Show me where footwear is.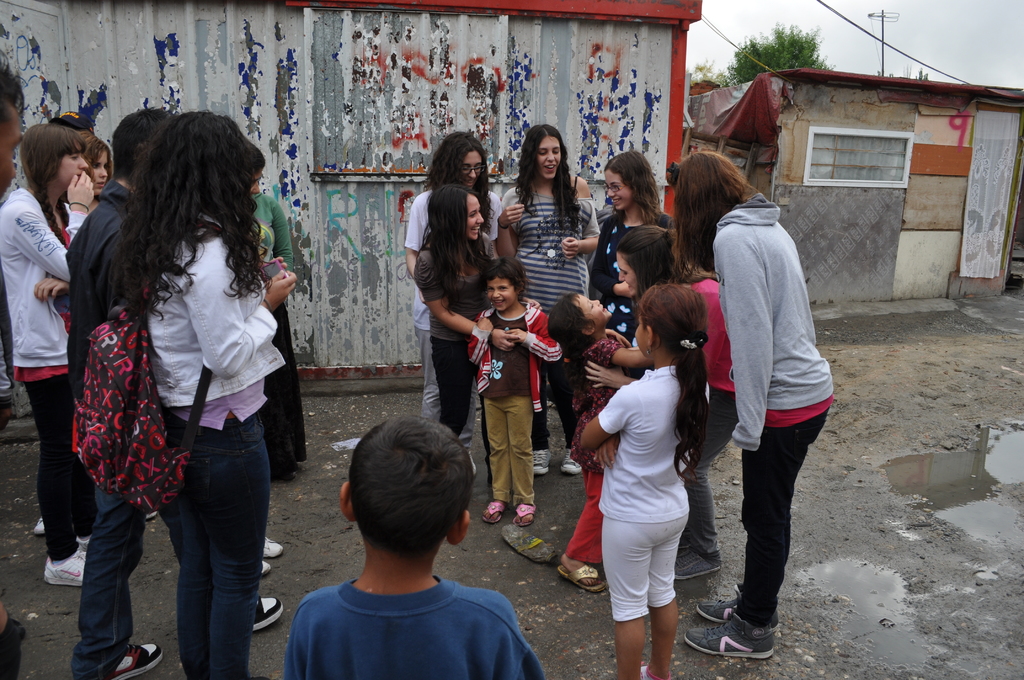
footwear is at 712,592,785,668.
